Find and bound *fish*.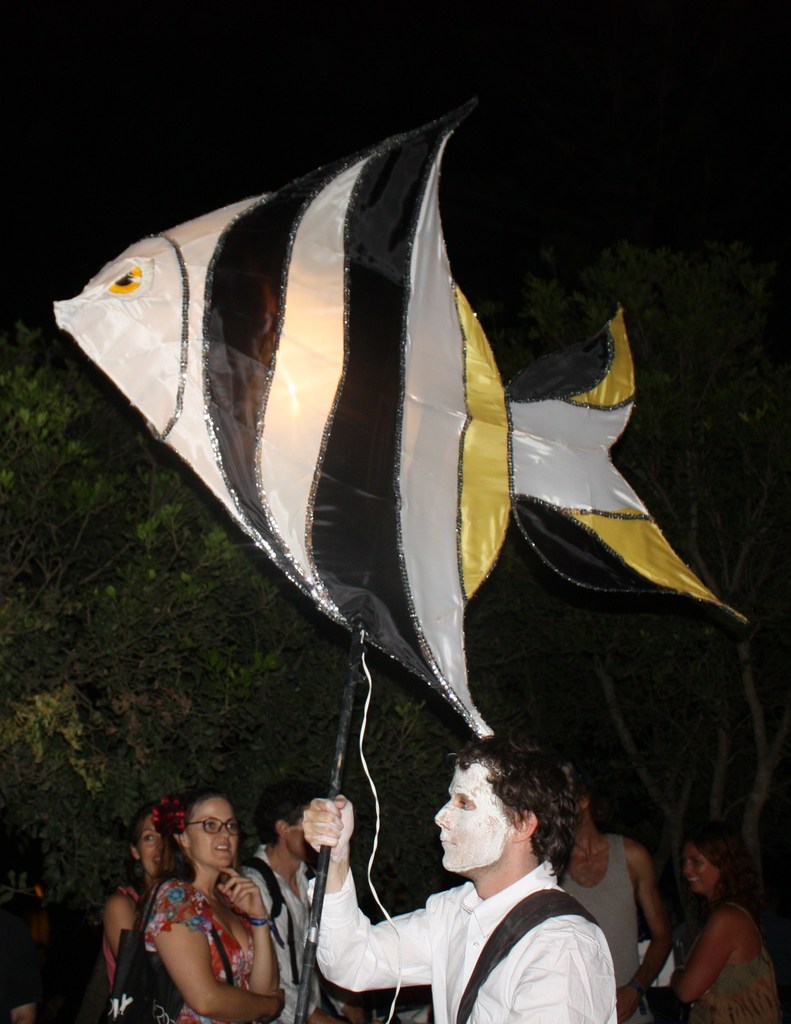
Bound: [53, 61, 745, 728].
